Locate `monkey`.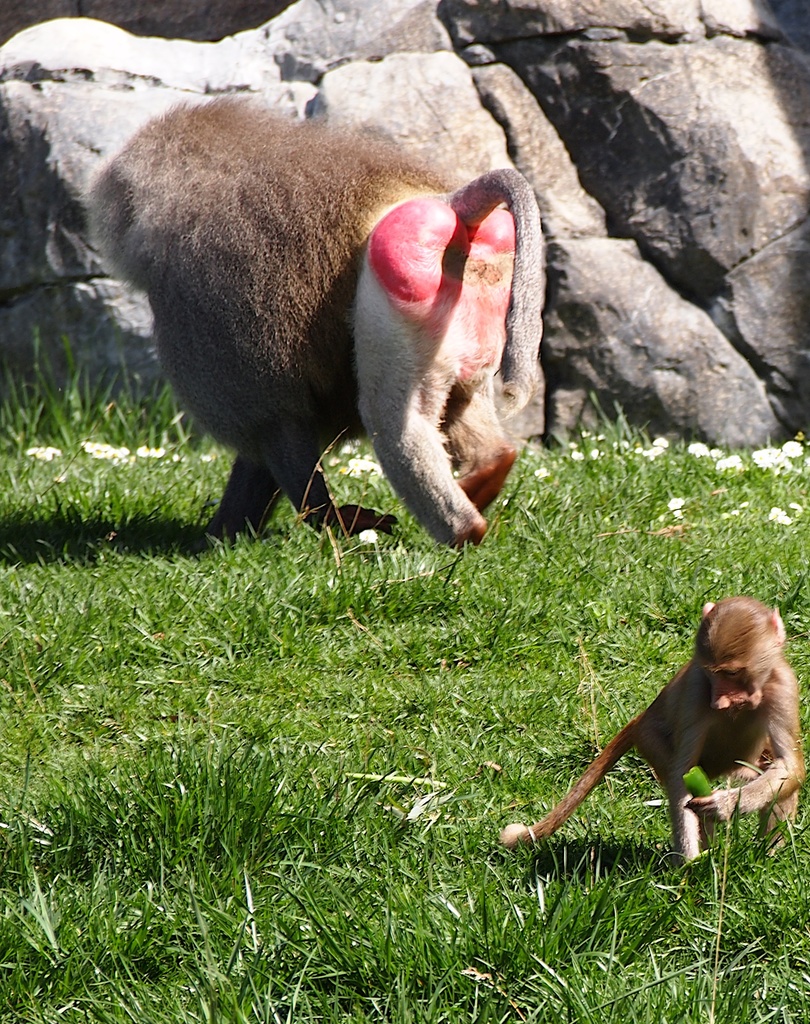
Bounding box: {"x1": 63, "y1": 99, "x2": 544, "y2": 548}.
